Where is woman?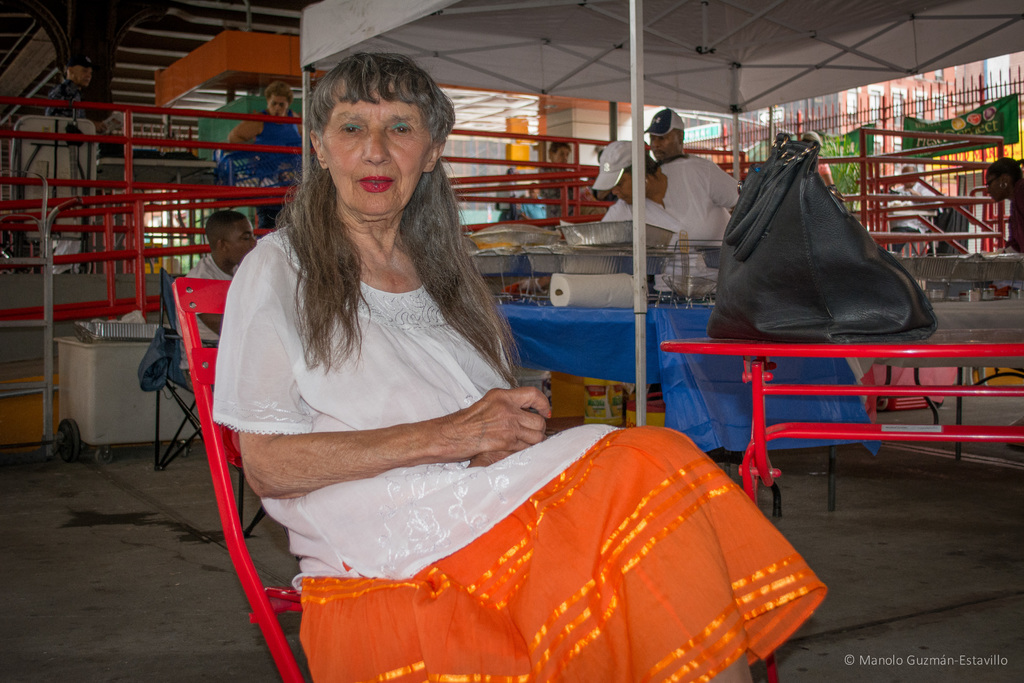
BBox(206, 50, 828, 682).
